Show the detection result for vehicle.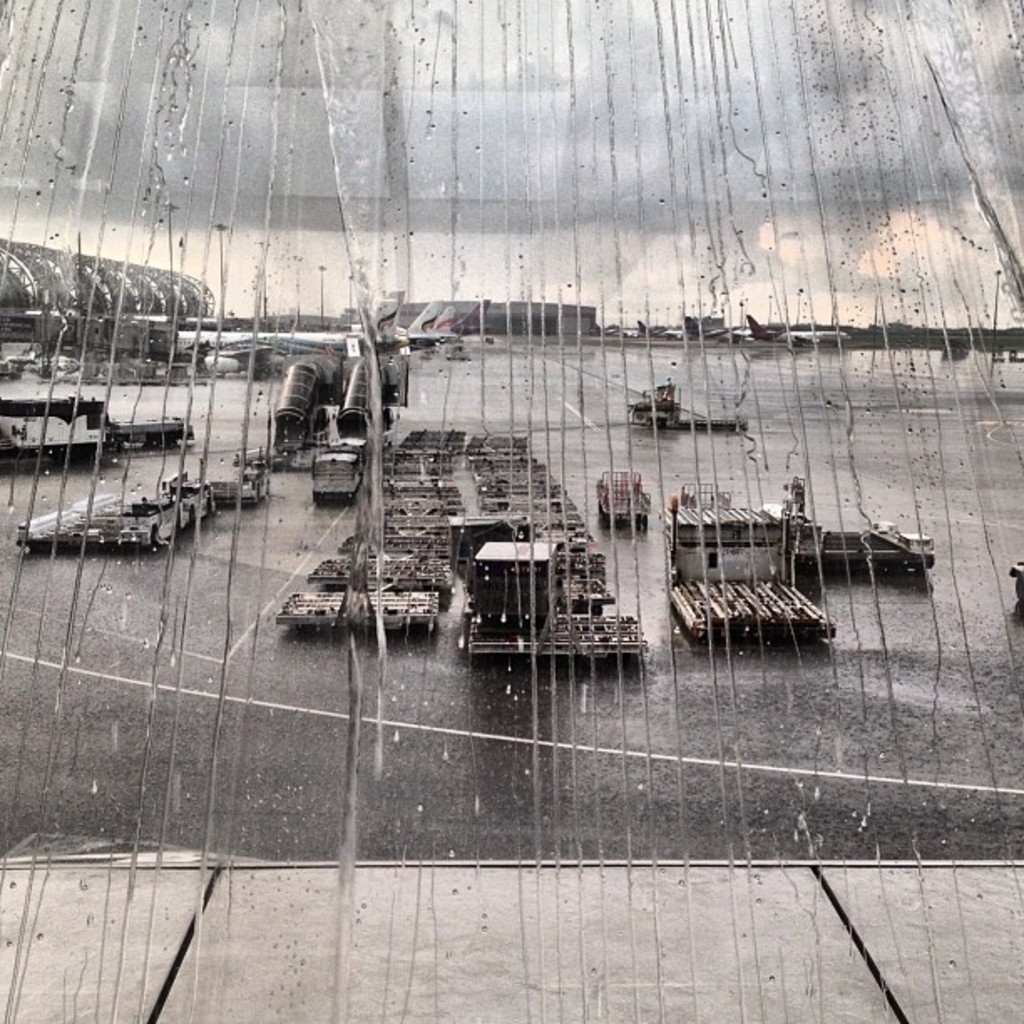
<bbox>748, 310, 848, 345</bbox>.
